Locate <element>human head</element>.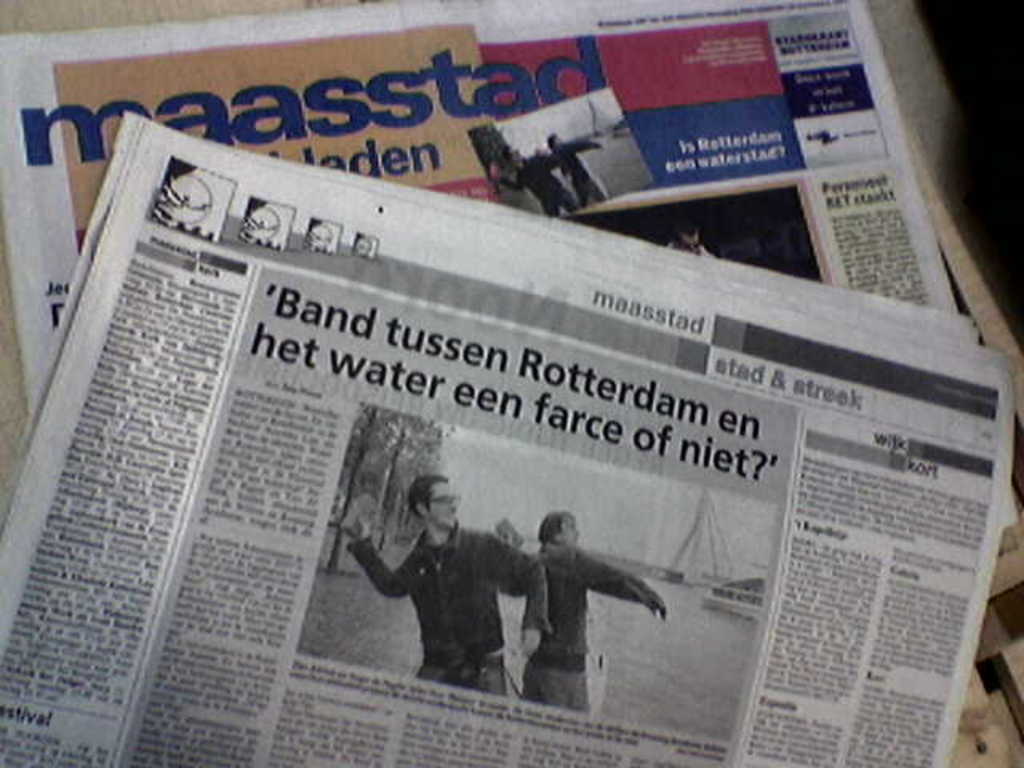
Bounding box: <bbox>544, 131, 562, 150</bbox>.
